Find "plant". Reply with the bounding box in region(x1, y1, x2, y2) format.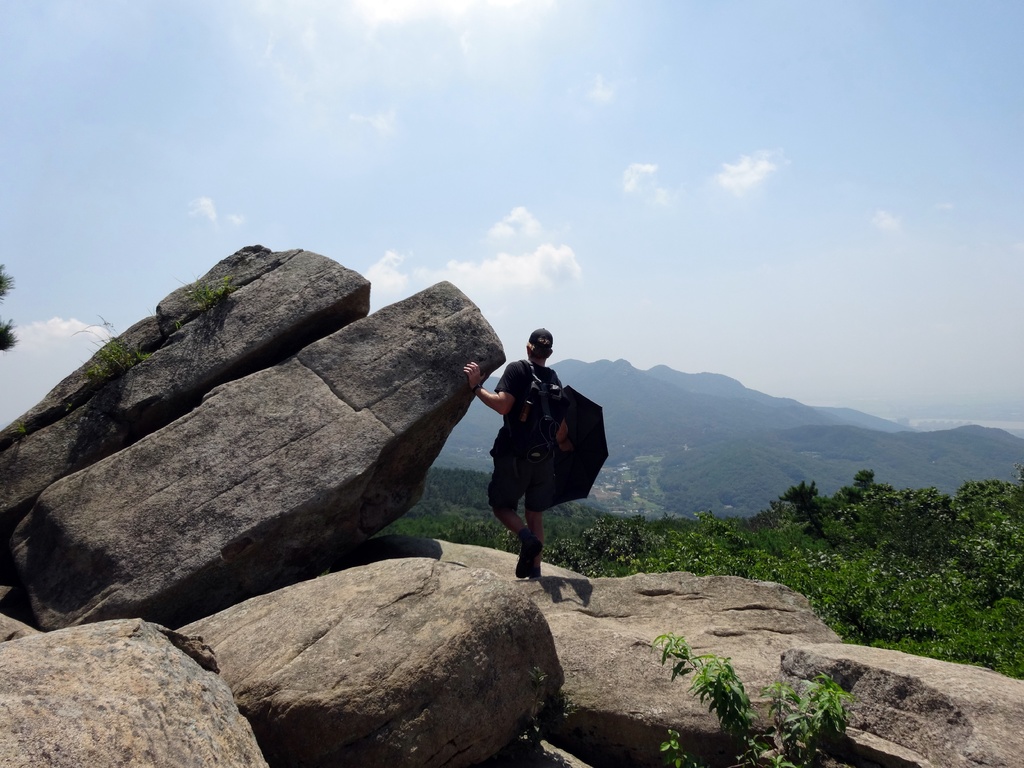
region(0, 262, 23, 355).
